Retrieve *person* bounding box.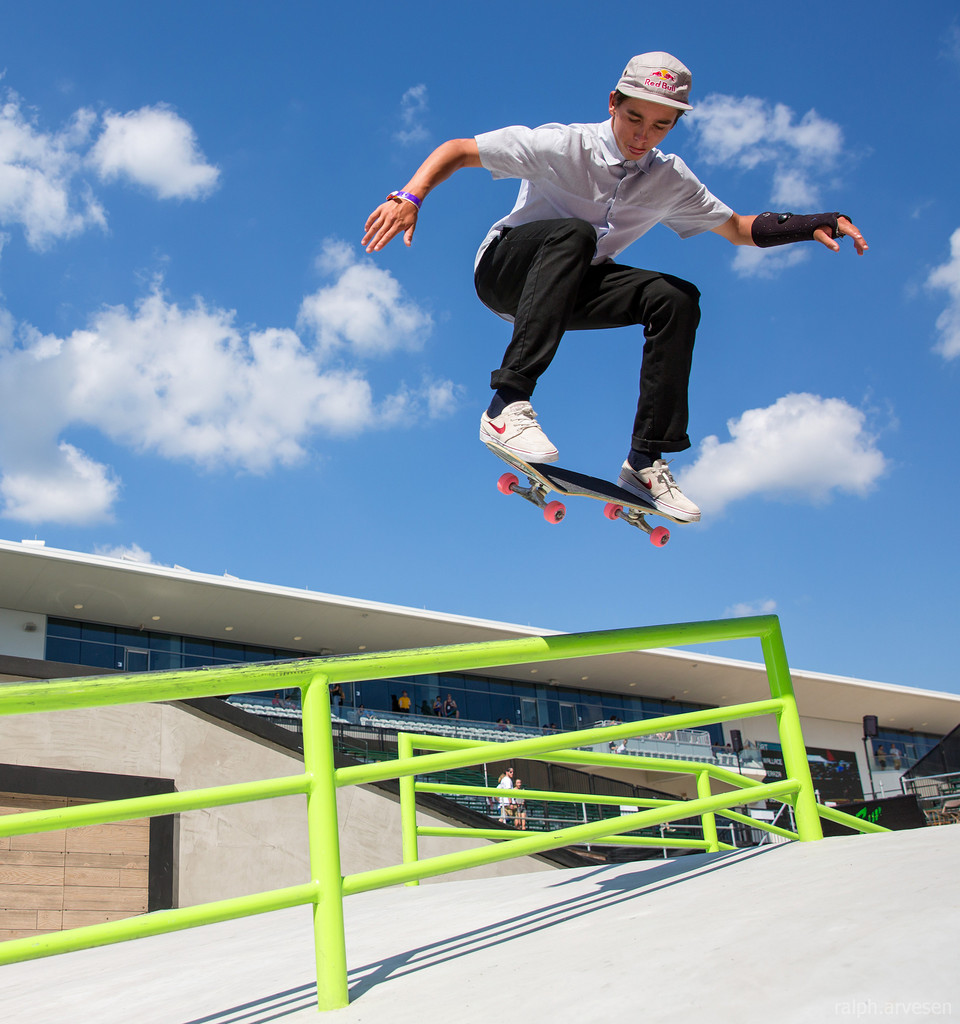
Bounding box: {"x1": 497, "y1": 717, "x2": 505, "y2": 733}.
